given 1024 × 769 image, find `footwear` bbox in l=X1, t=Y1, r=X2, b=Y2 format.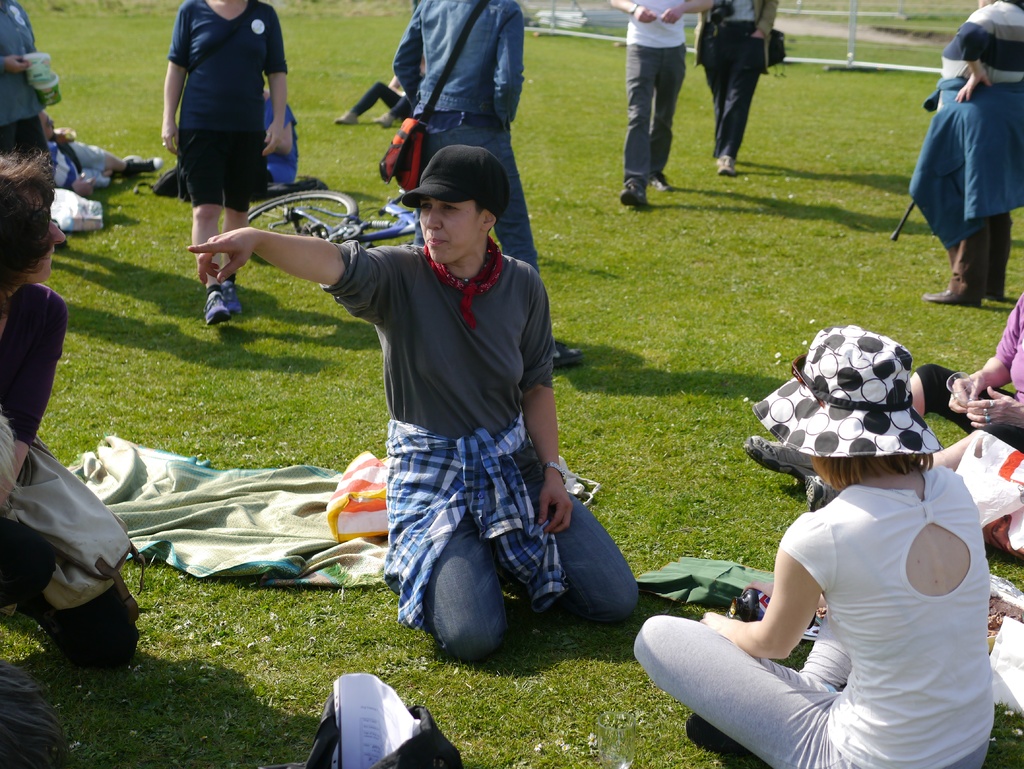
l=124, t=155, r=163, b=175.
